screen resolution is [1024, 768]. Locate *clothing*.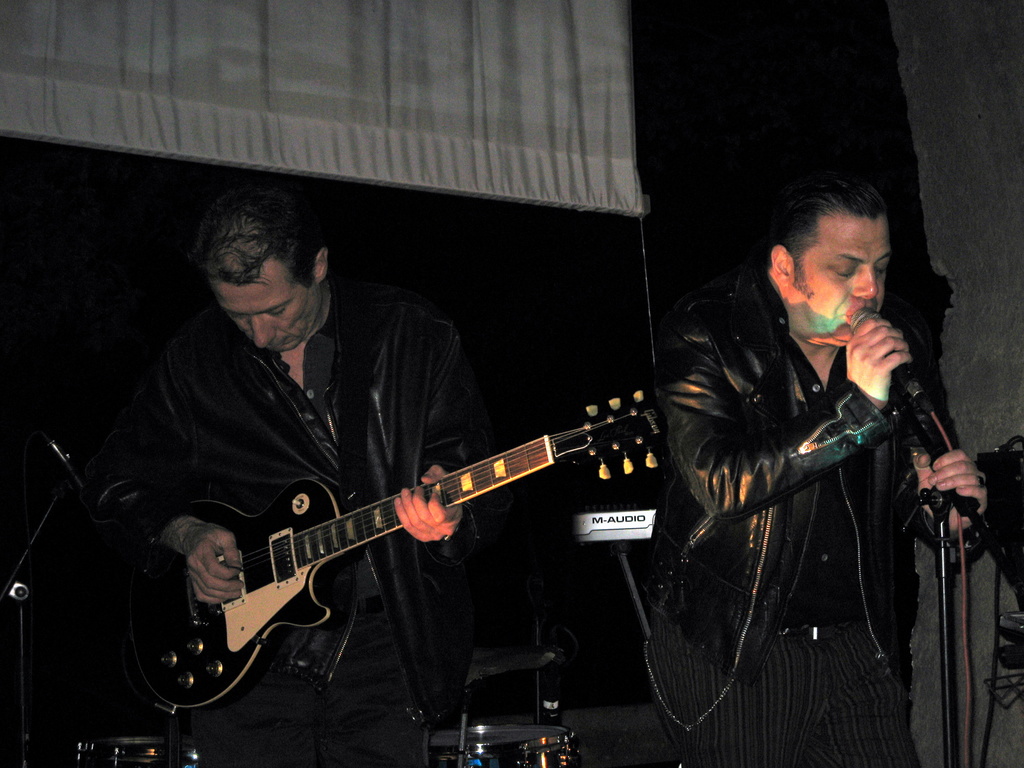
[left=650, top=270, right=972, bottom=767].
